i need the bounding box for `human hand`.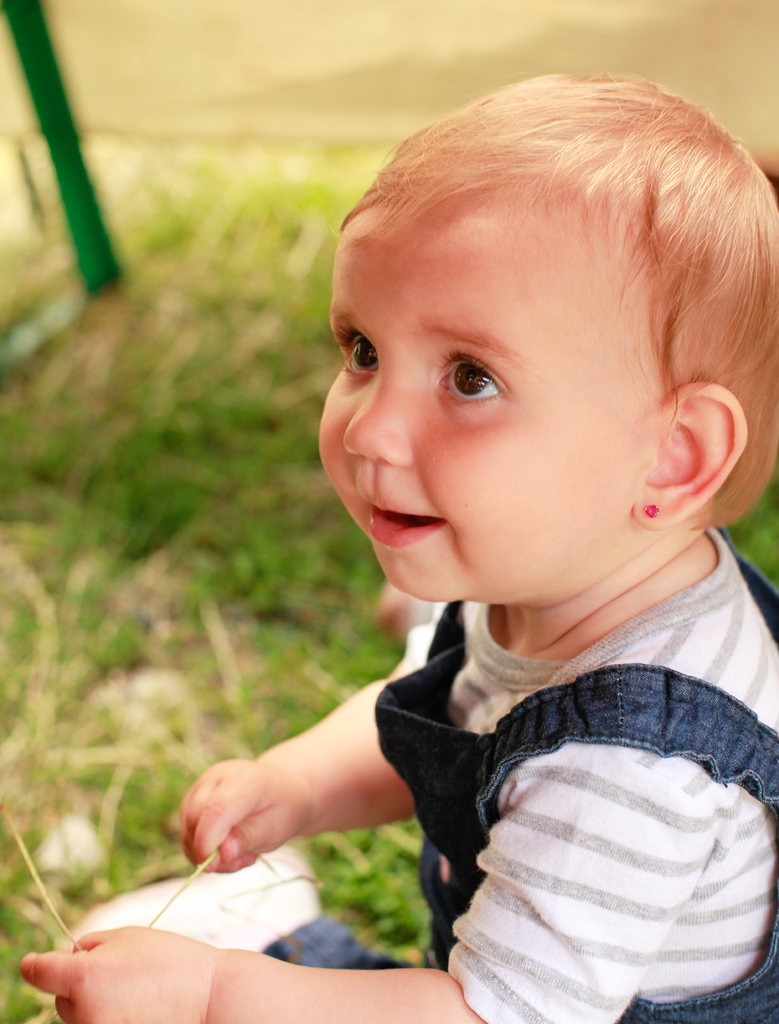
Here it is: region(180, 755, 313, 874).
